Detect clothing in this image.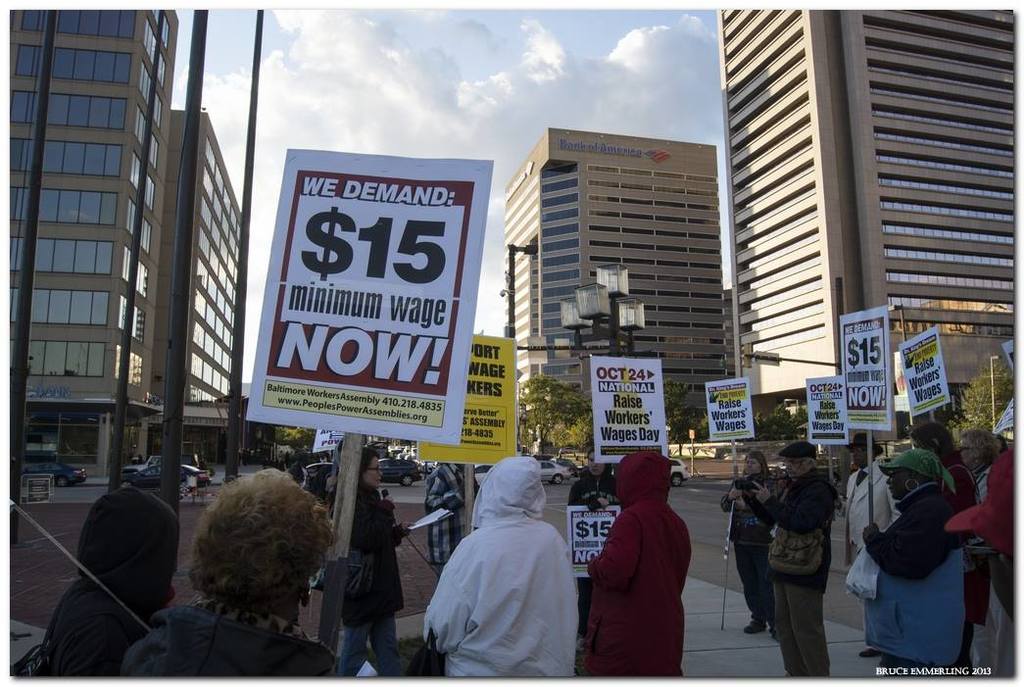
Detection: box(570, 460, 622, 635).
